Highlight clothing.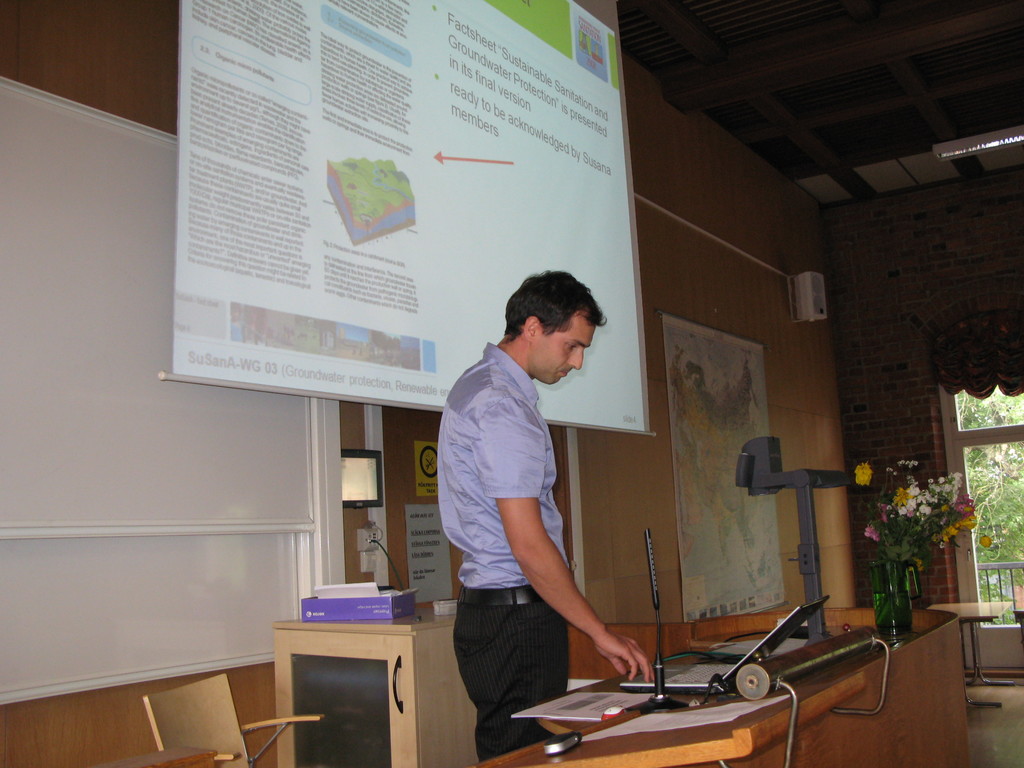
Highlighted region: [431,328,599,766].
